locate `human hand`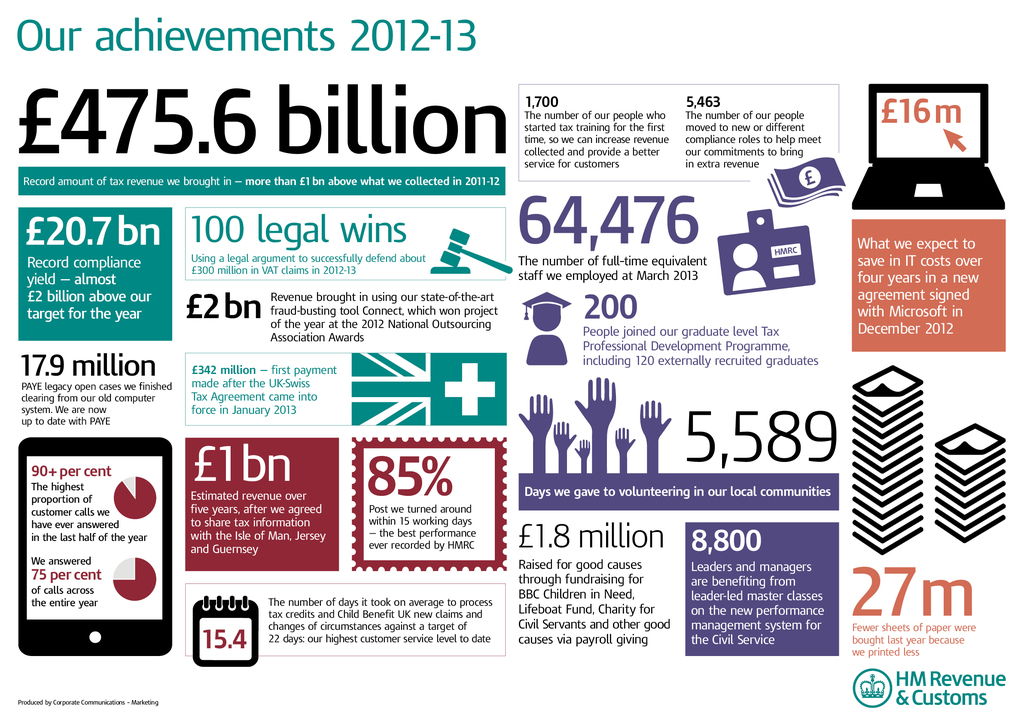
left=612, top=427, right=636, bottom=453
